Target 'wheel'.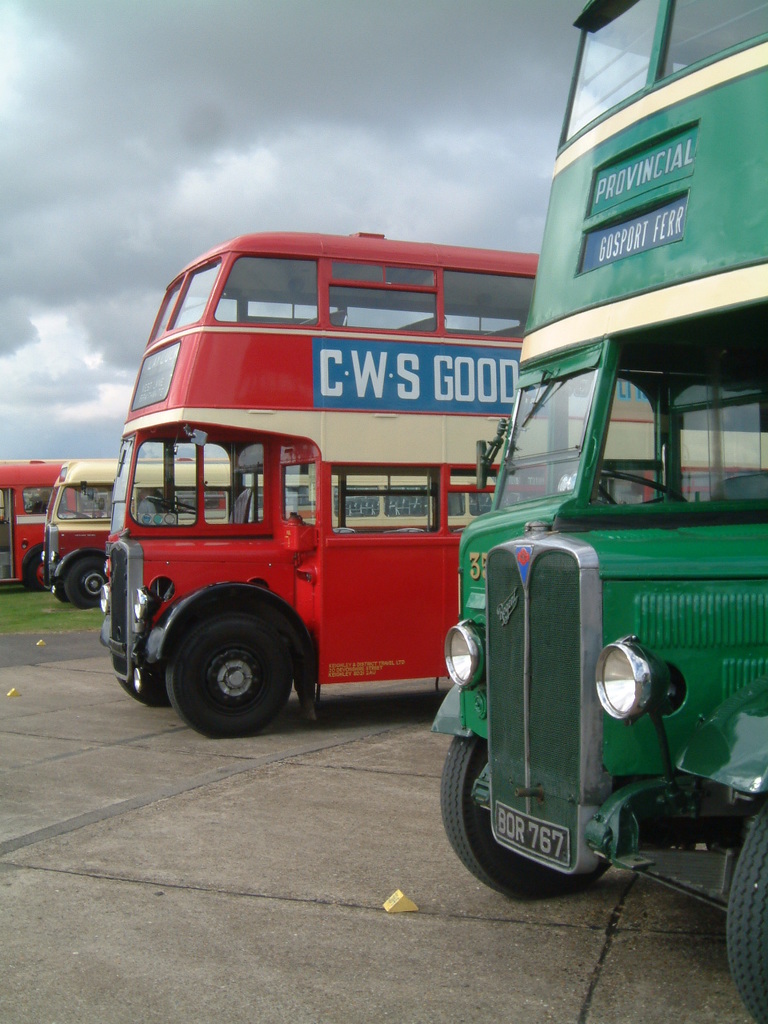
Target region: box=[726, 795, 767, 1023].
